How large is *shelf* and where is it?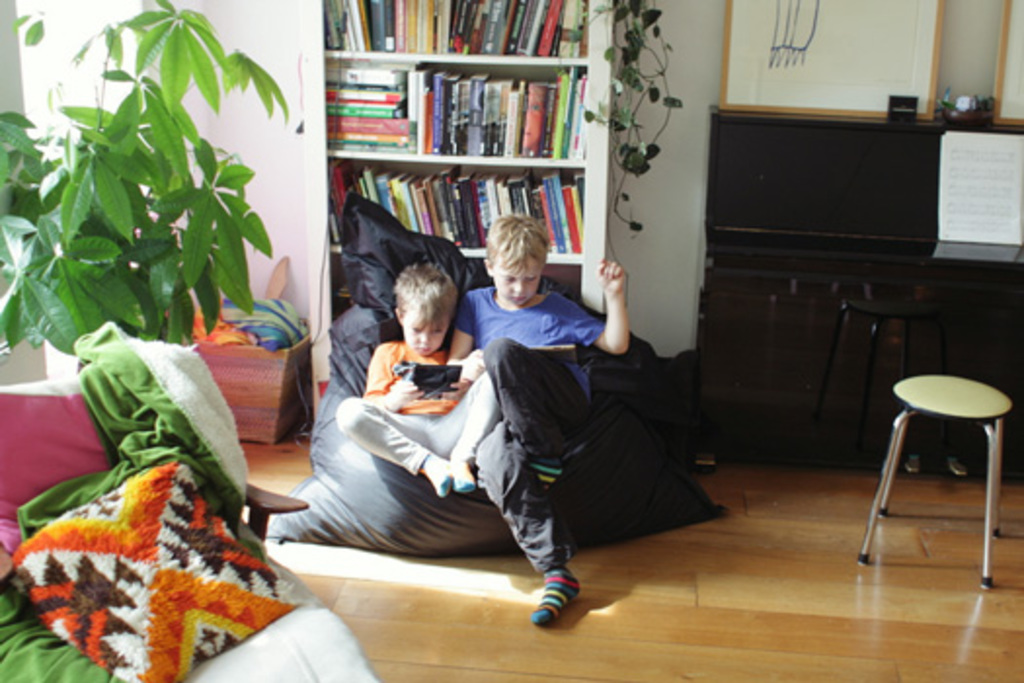
Bounding box: (left=296, top=0, right=626, bottom=439).
